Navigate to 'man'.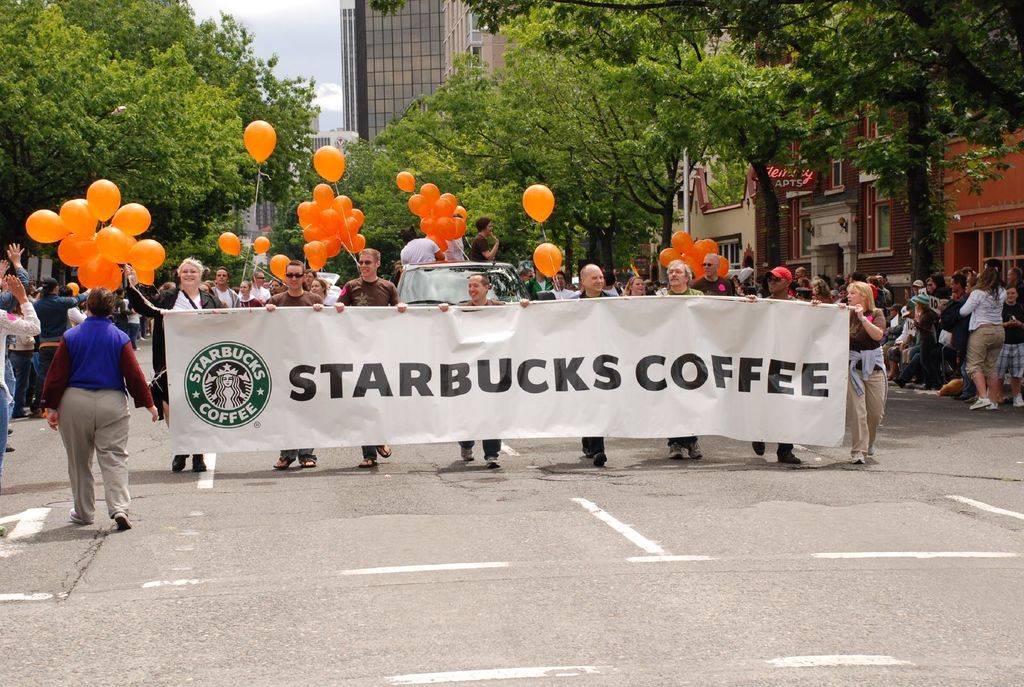
Navigation target: BBox(266, 262, 323, 470).
